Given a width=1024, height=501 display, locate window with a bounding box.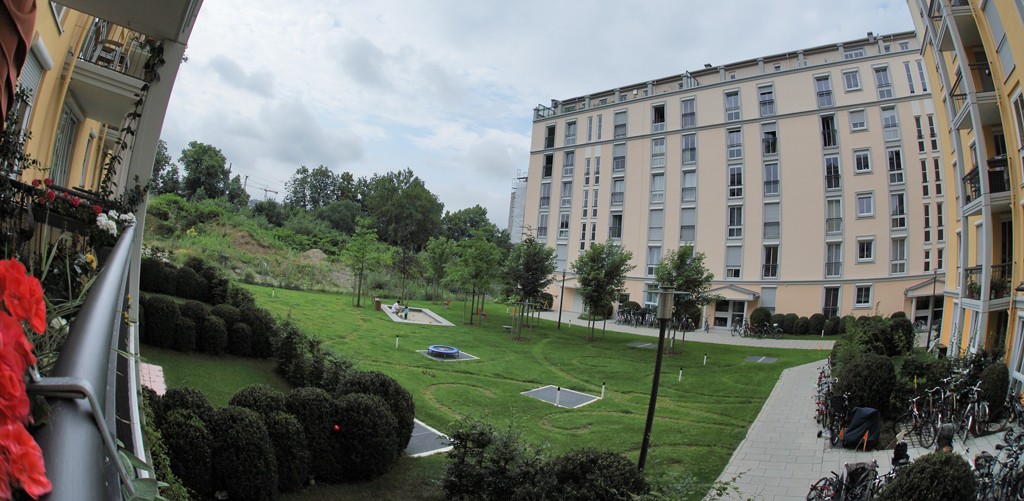
Located: 613,108,626,136.
